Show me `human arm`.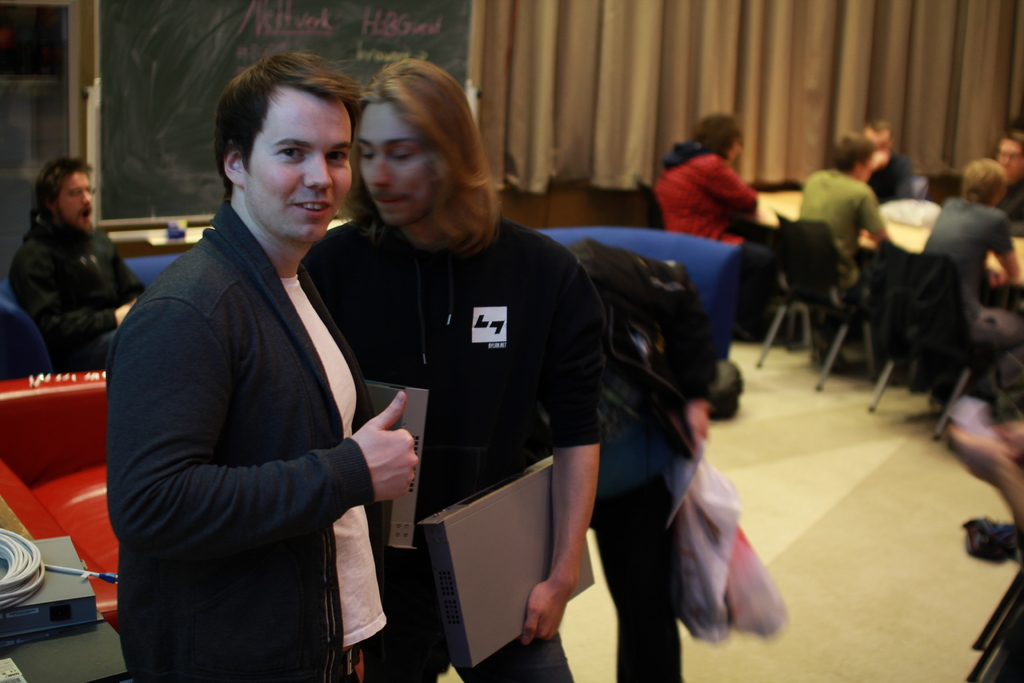
`human arm` is here: {"left": 858, "top": 185, "right": 898, "bottom": 250}.
